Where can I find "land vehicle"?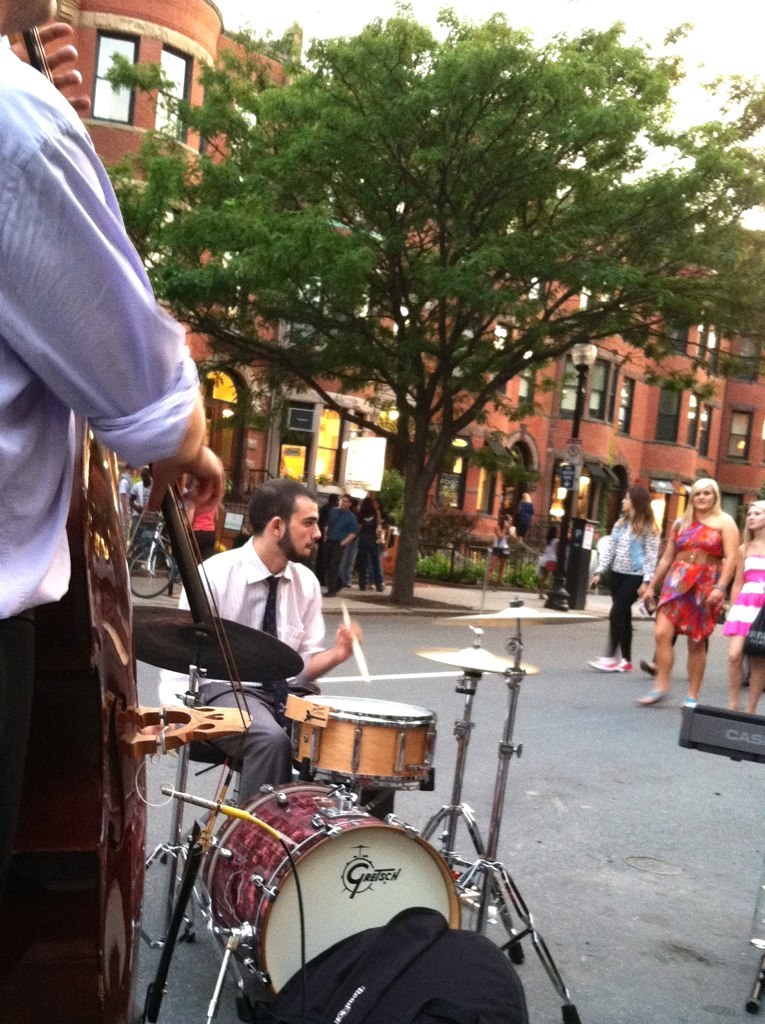
You can find it at x1=128 y1=508 x2=182 y2=602.
